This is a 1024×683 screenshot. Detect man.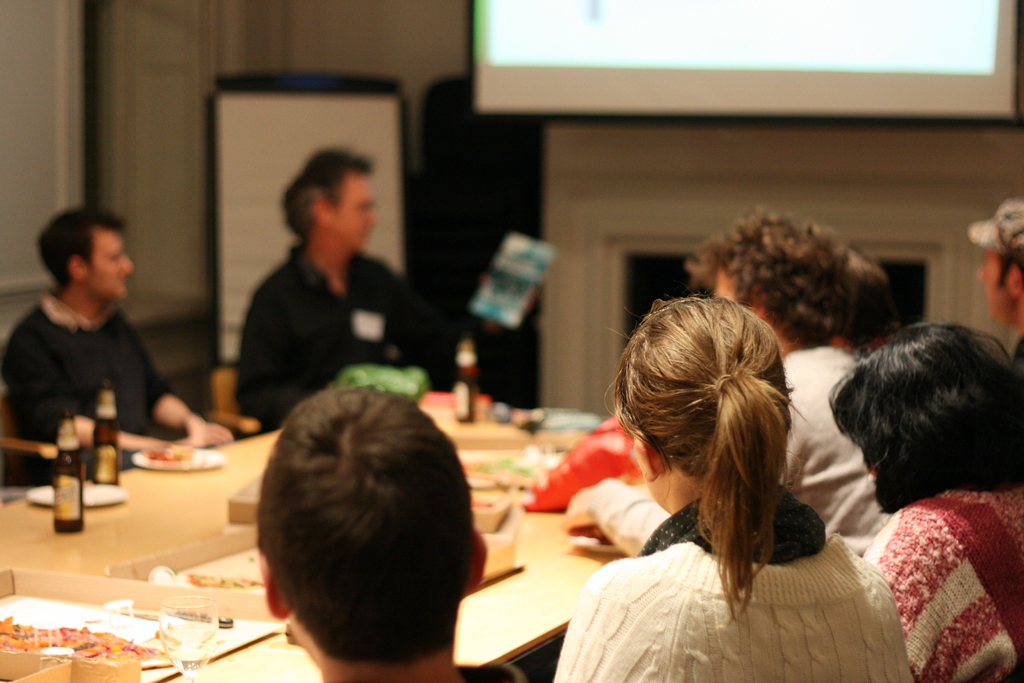
(220, 147, 424, 436).
